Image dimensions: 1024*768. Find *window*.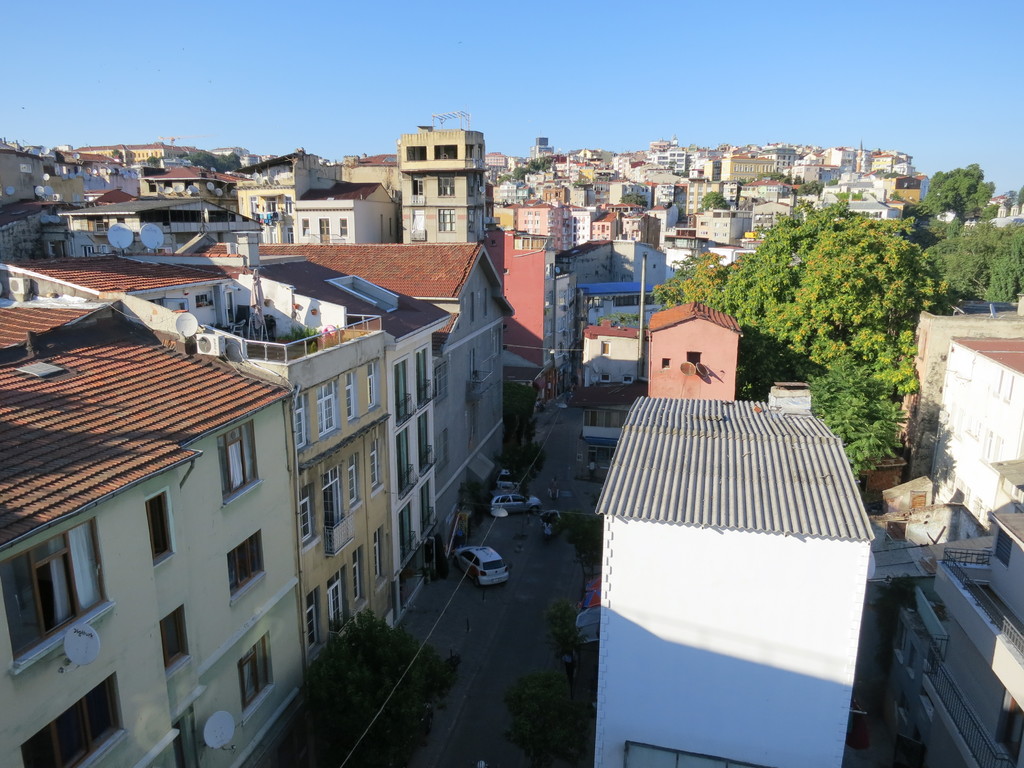
l=301, t=220, r=307, b=233.
